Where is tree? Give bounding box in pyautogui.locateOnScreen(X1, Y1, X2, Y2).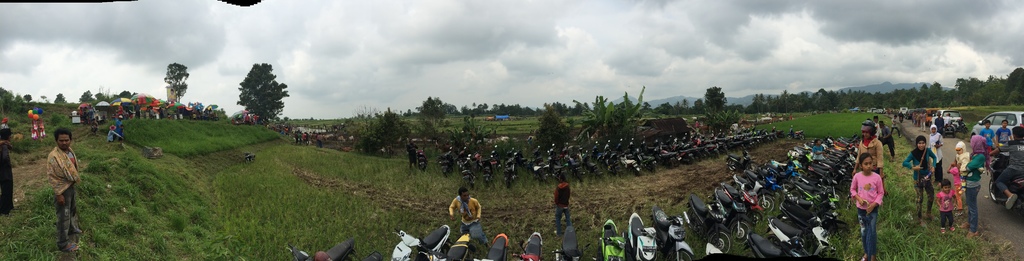
pyautogui.locateOnScreen(233, 61, 291, 127).
